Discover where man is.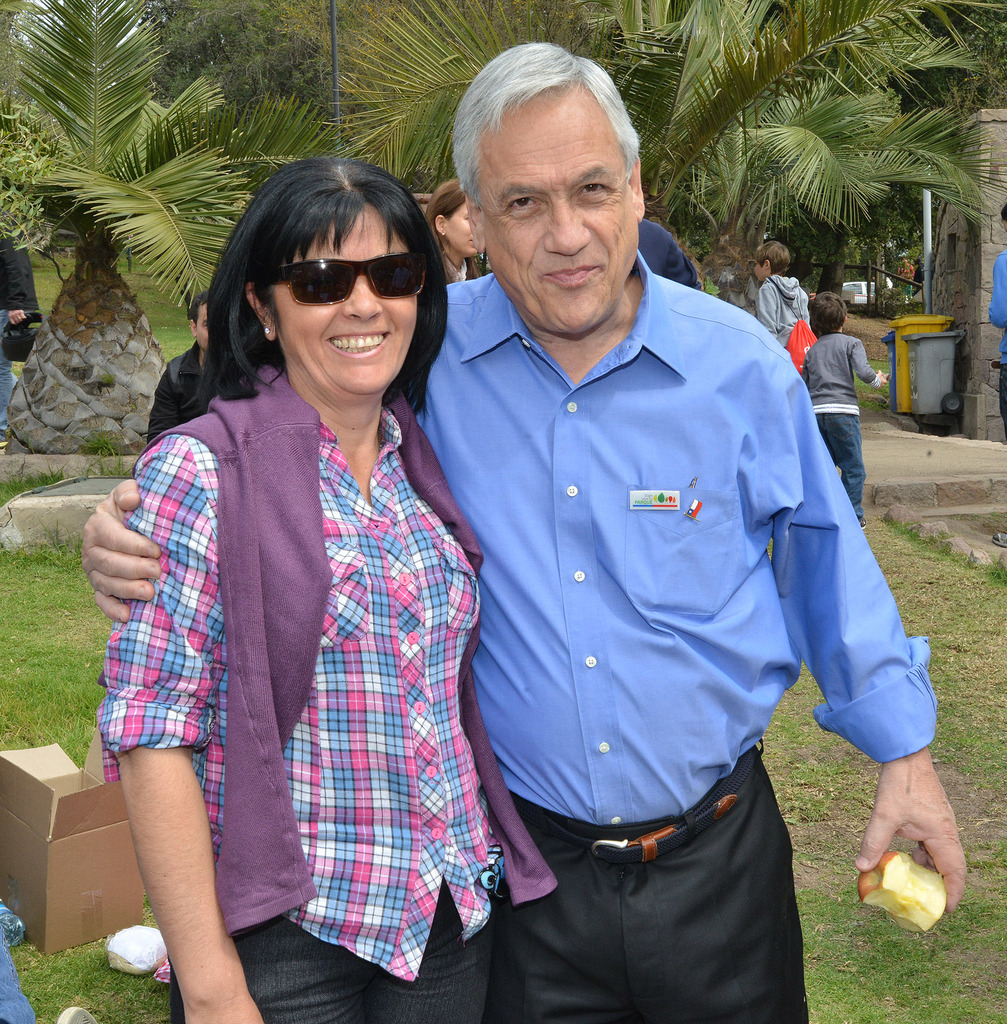
Discovered at locate(76, 40, 966, 1023).
